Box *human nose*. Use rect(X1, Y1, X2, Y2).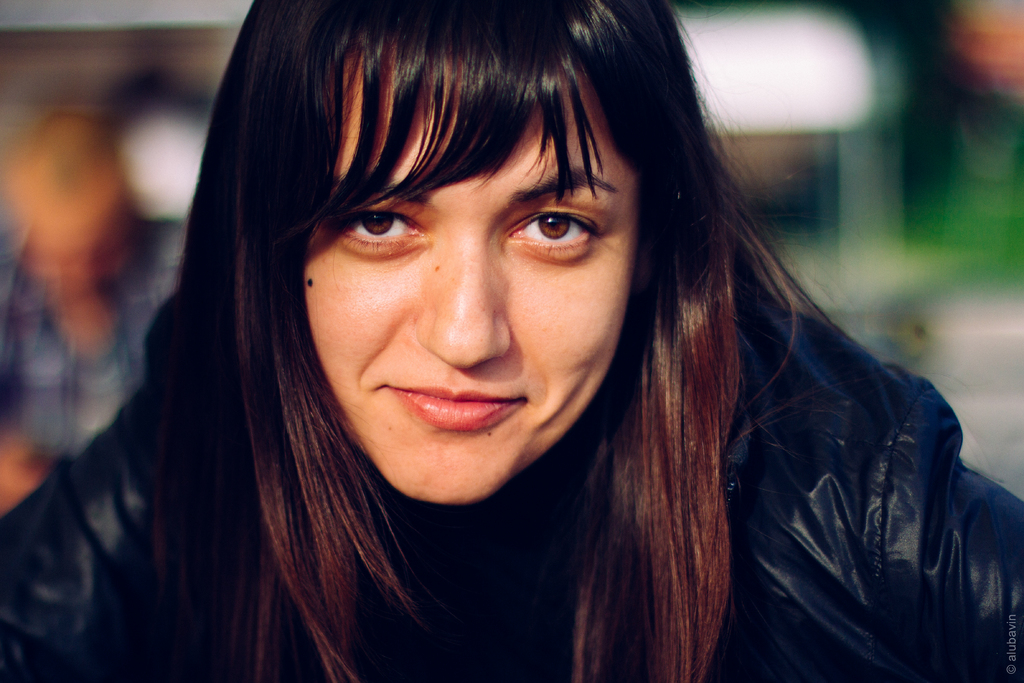
rect(415, 230, 515, 372).
